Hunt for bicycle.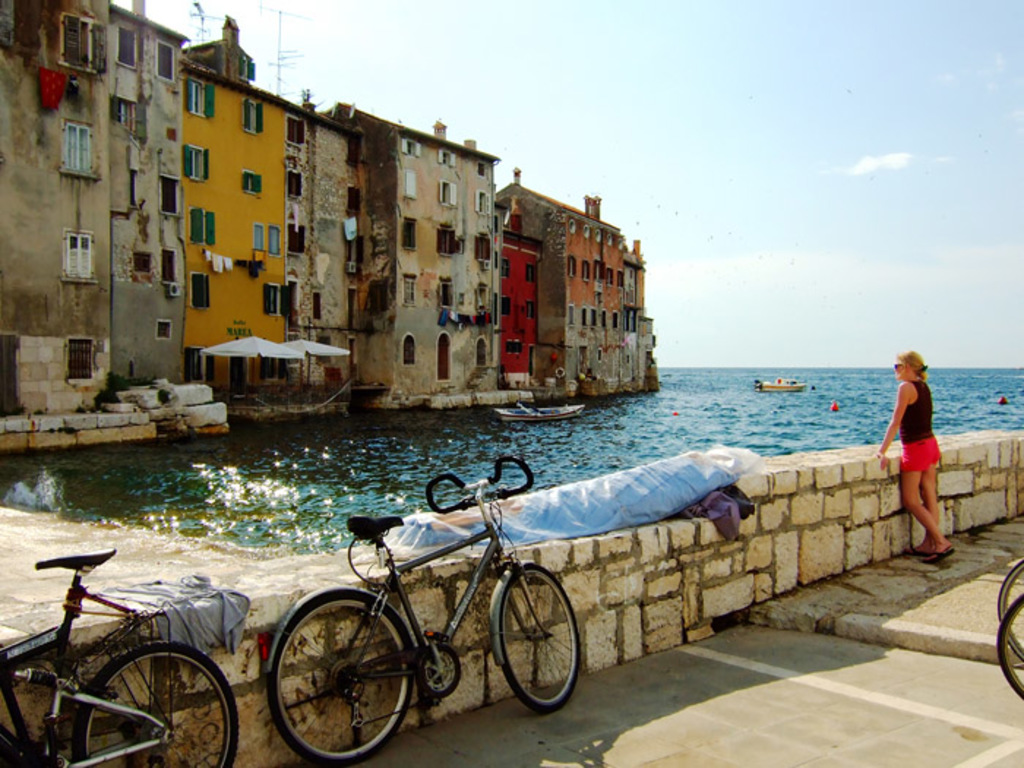
Hunted down at {"left": 998, "top": 594, "right": 1023, "bottom": 701}.
